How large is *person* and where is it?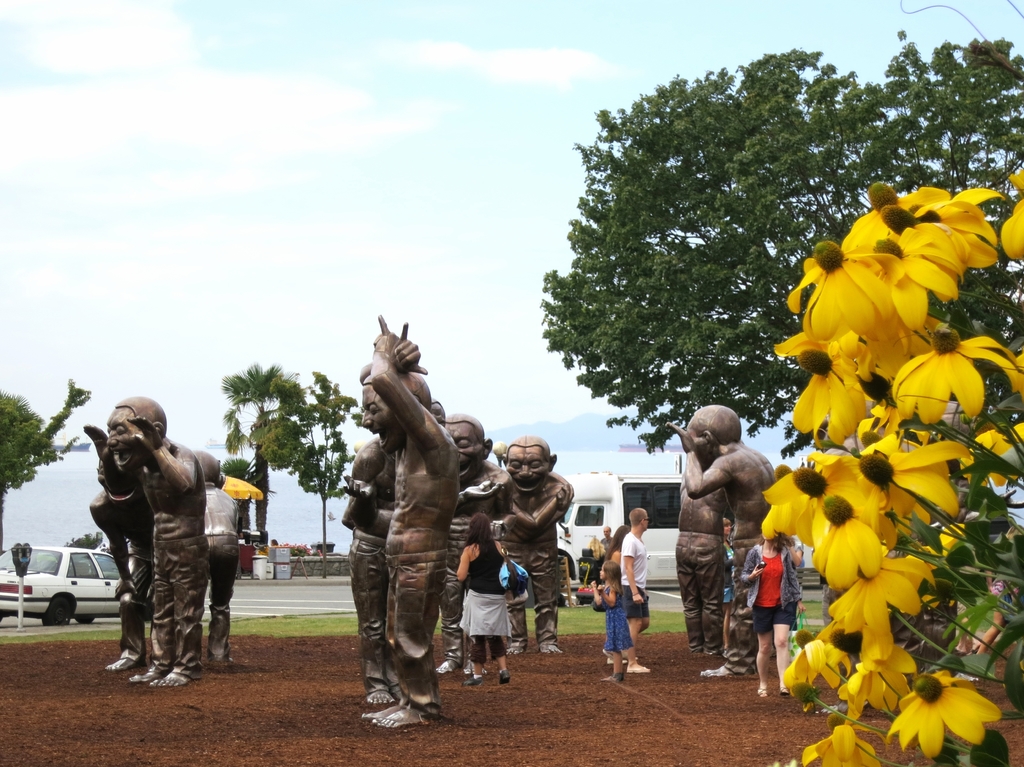
Bounding box: BBox(265, 536, 282, 551).
